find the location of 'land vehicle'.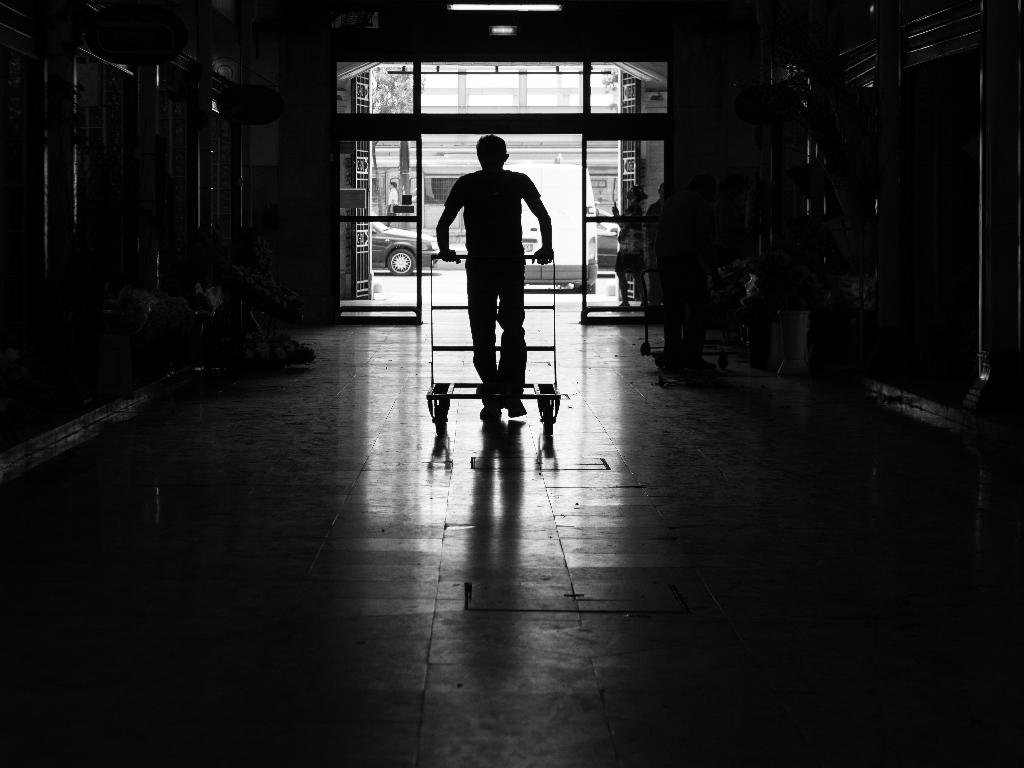
Location: rect(367, 214, 438, 276).
